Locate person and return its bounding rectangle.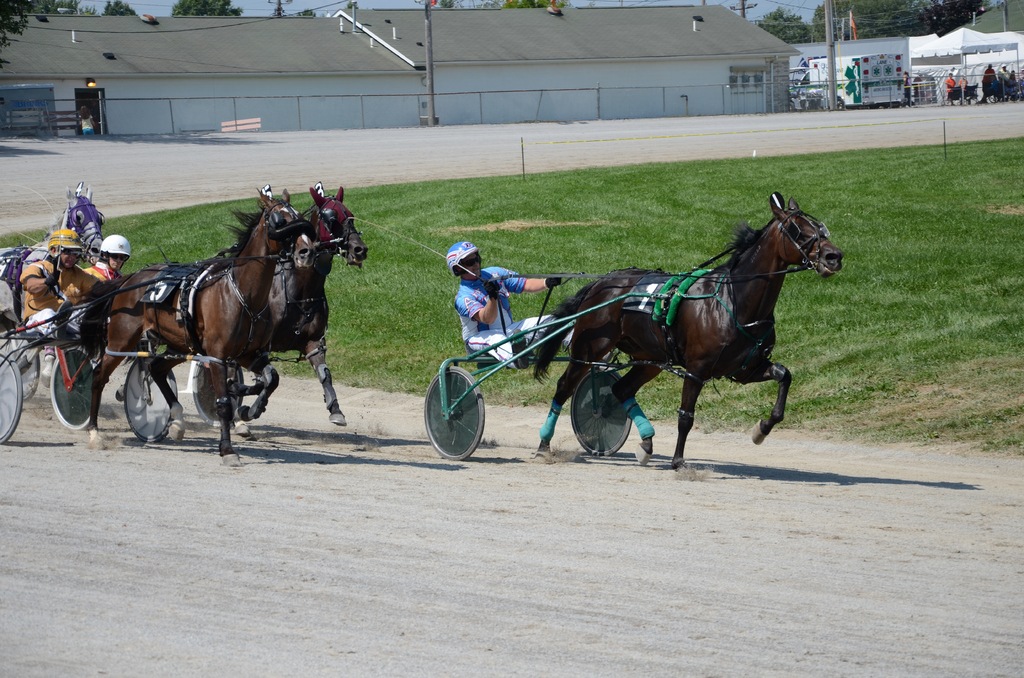
crop(444, 241, 586, 370).
